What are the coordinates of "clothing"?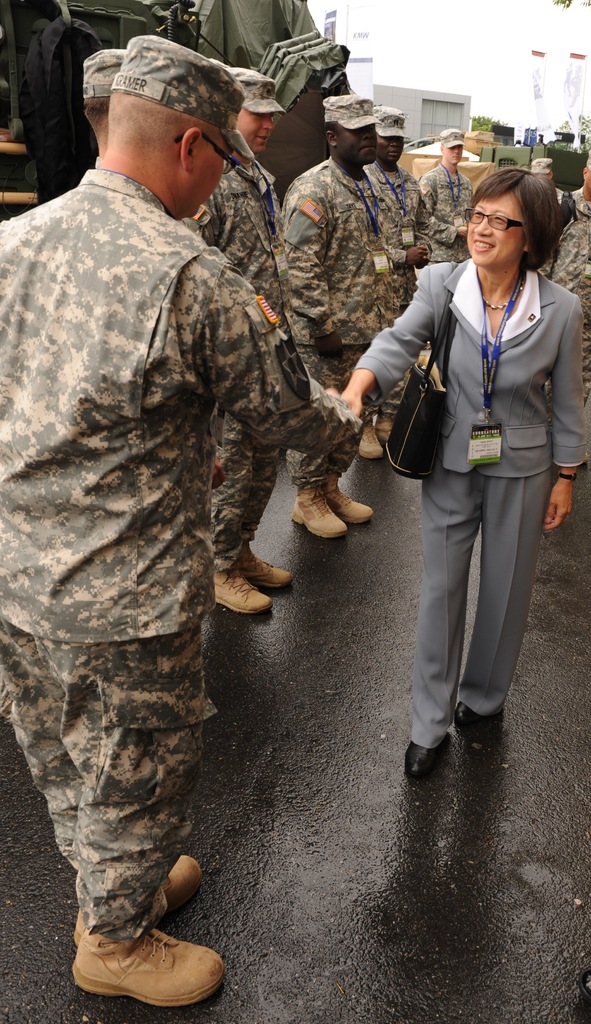
bbox=(0, 162, 335, 949).
